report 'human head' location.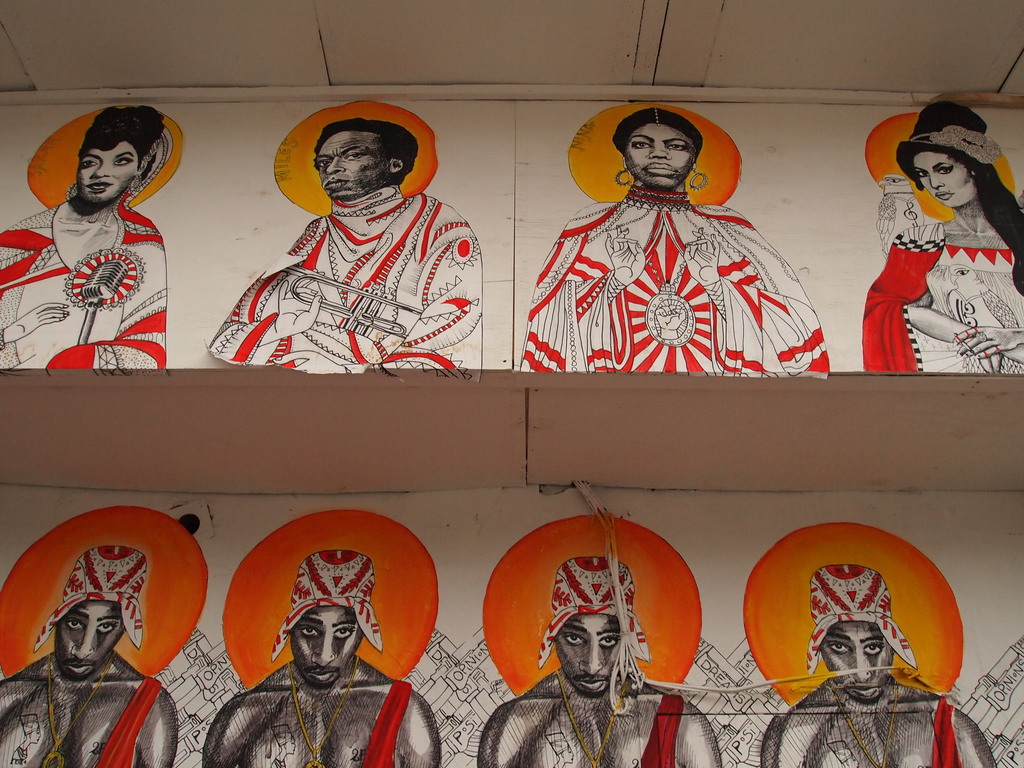
Report: 74 107 166 209.
